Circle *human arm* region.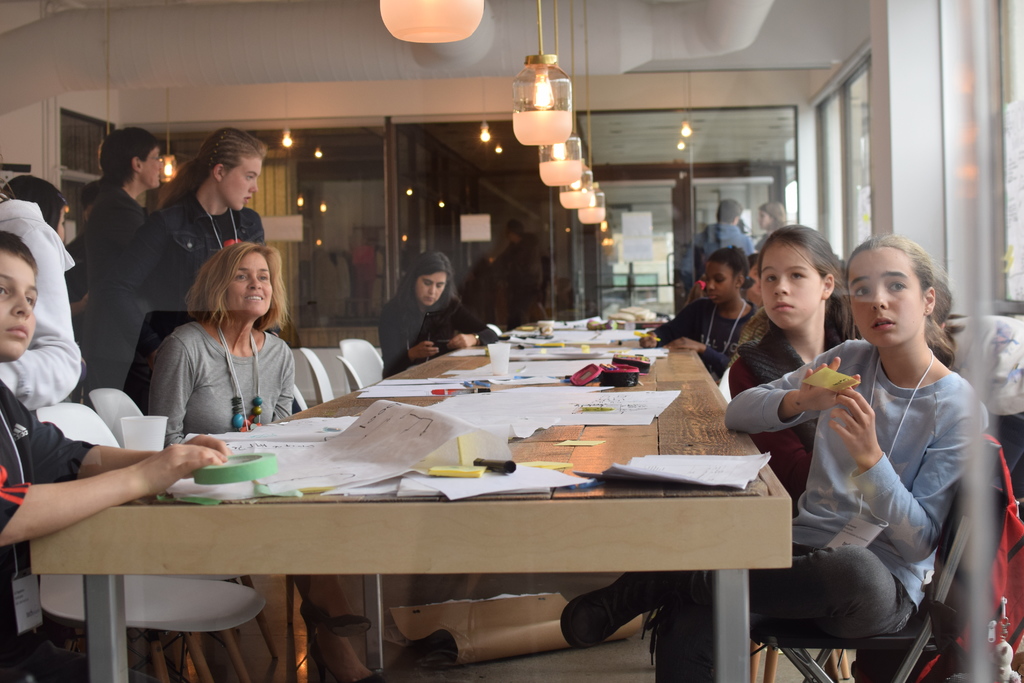
Region: 829, 385, 991, 566.
